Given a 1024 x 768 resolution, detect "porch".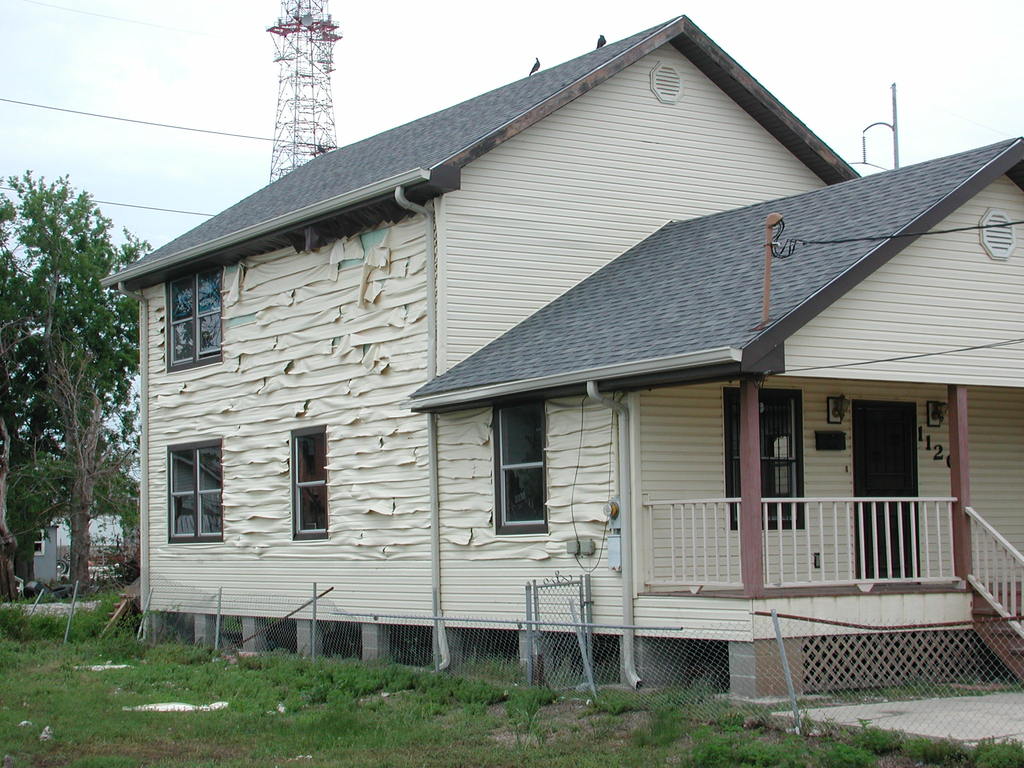
BBox(633, 577, 1023, 698).
